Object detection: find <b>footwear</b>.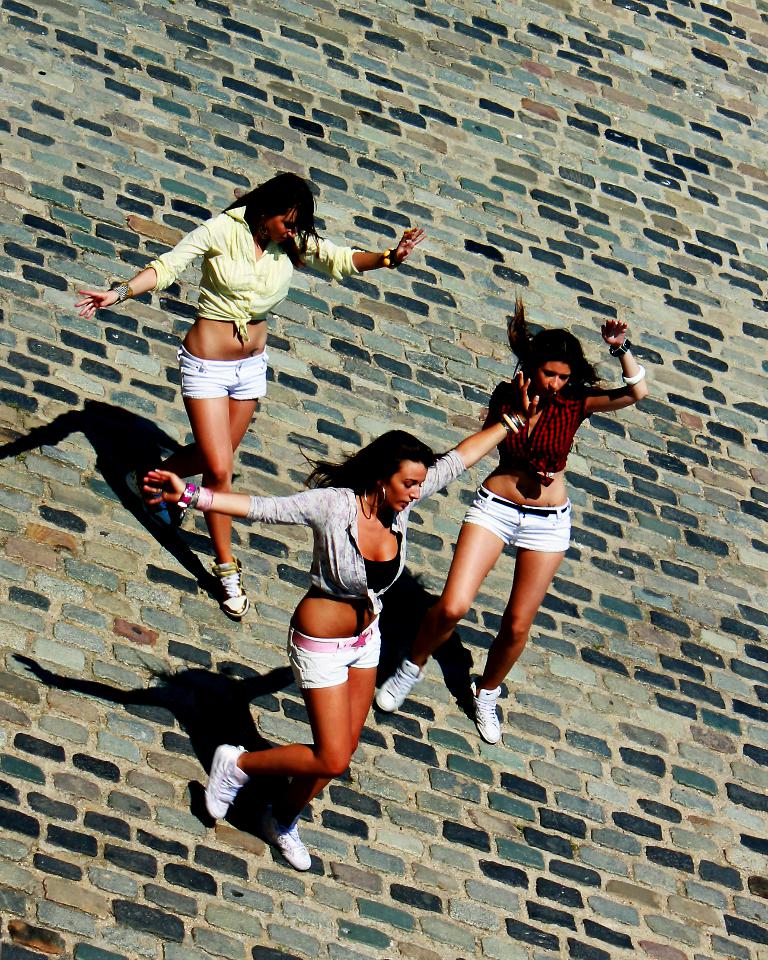
(374,656,434,709).
